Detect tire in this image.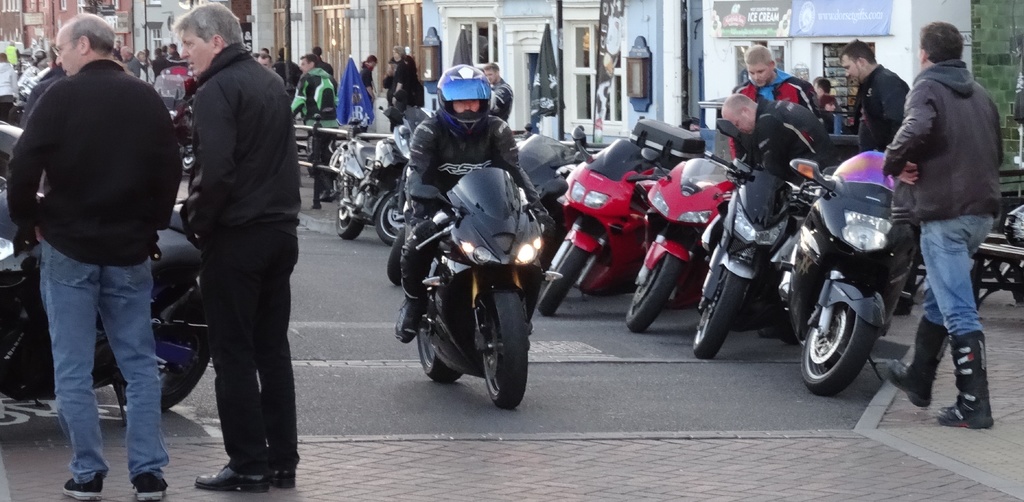
Detection: 112,312,214,415.
